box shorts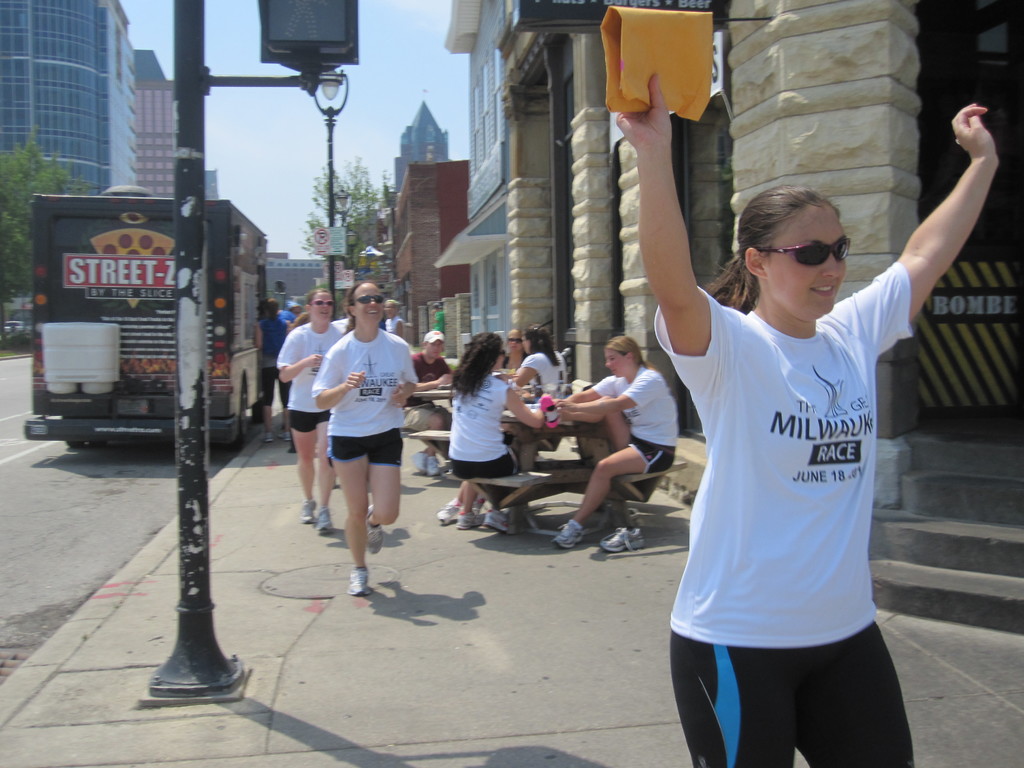
264 367 297 401
